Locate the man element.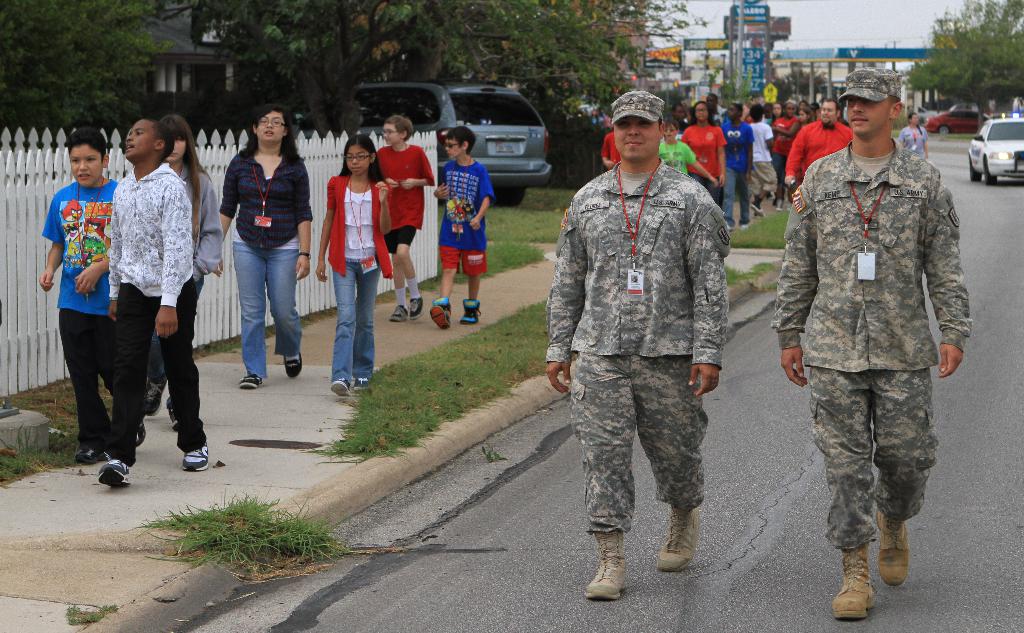
Element bbox: (left=549, top=99, right=740, bottom=593).
